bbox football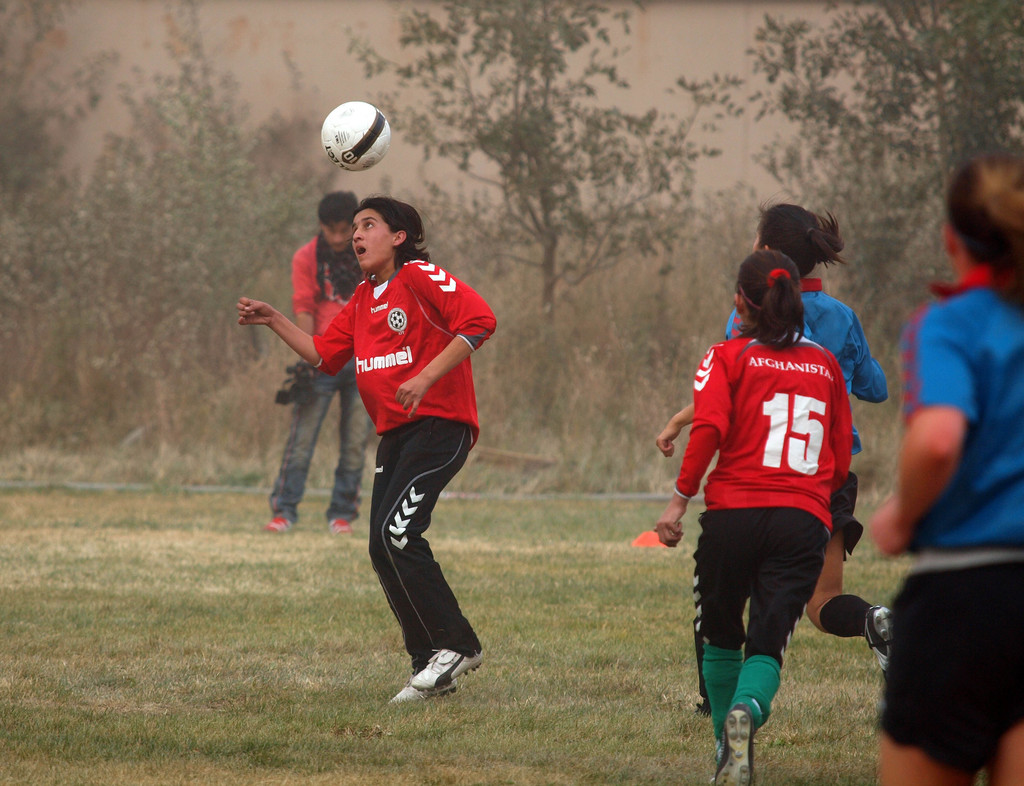
{"x1": 321, "y1": 101, "x2": 392, "y2": 175}
